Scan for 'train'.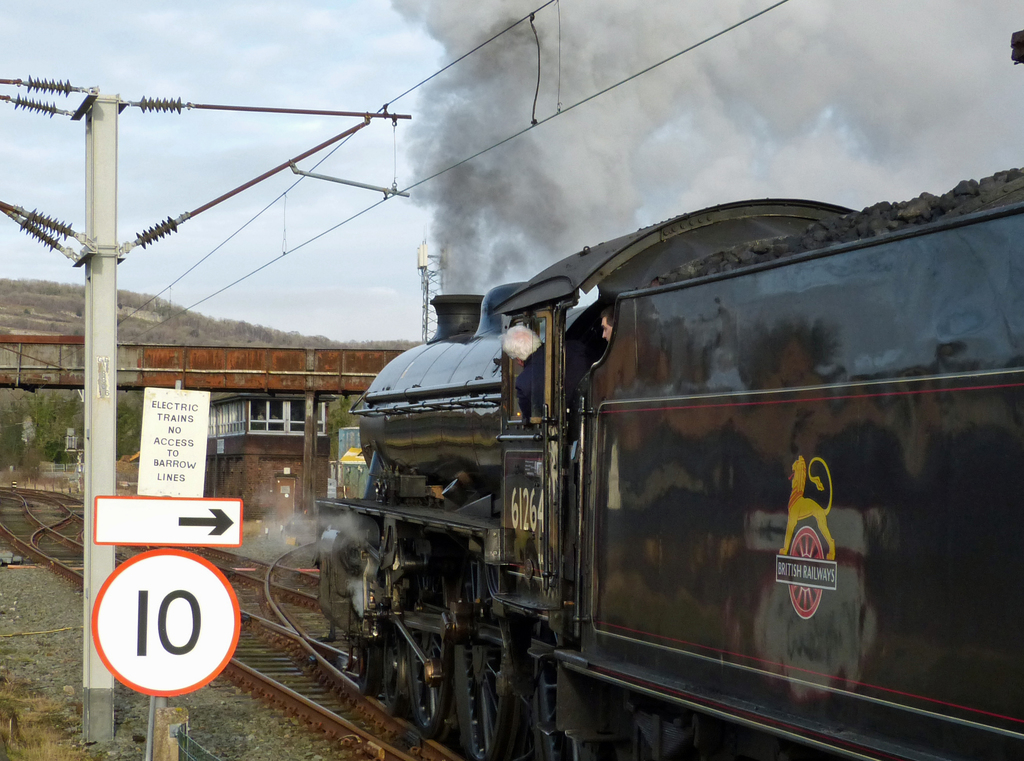
Scan result: bbox=(314, 184, 1023, 760).
